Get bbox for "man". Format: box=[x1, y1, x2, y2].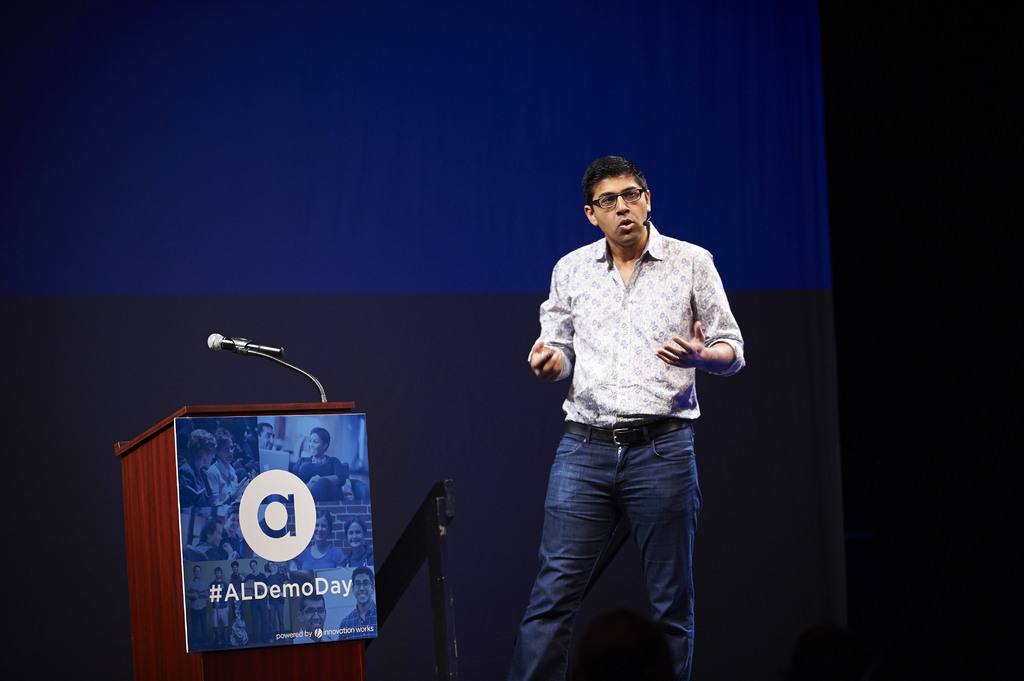
box=[259, 421, 277, 451].
